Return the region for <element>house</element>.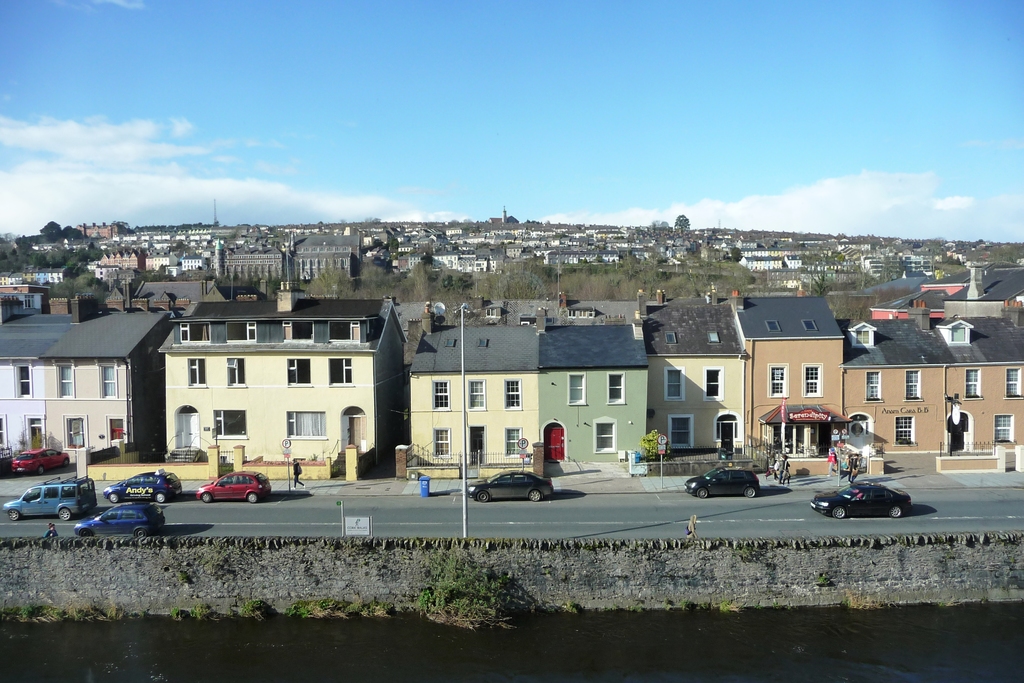
bbox=(0, 294, 180, 472).
